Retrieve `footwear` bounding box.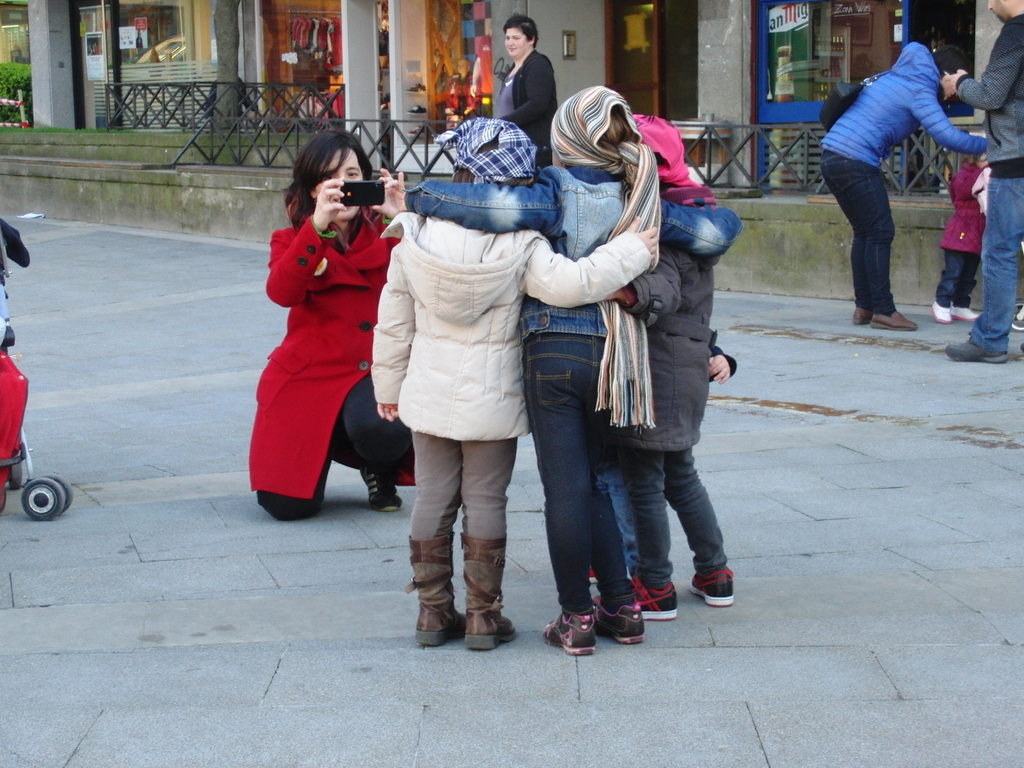
Bounding box: x1=364, y1=468, x2=403, y2=508.
